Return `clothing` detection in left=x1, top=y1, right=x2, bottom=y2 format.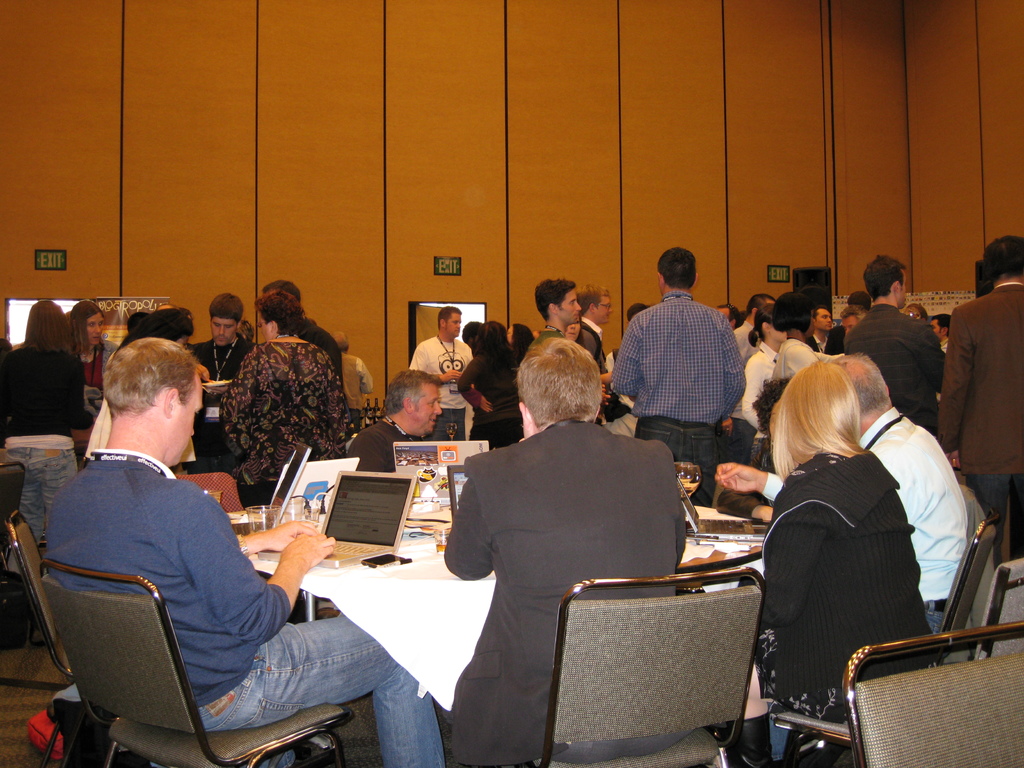
left=932, top=275, right=1023, bottom=549.
